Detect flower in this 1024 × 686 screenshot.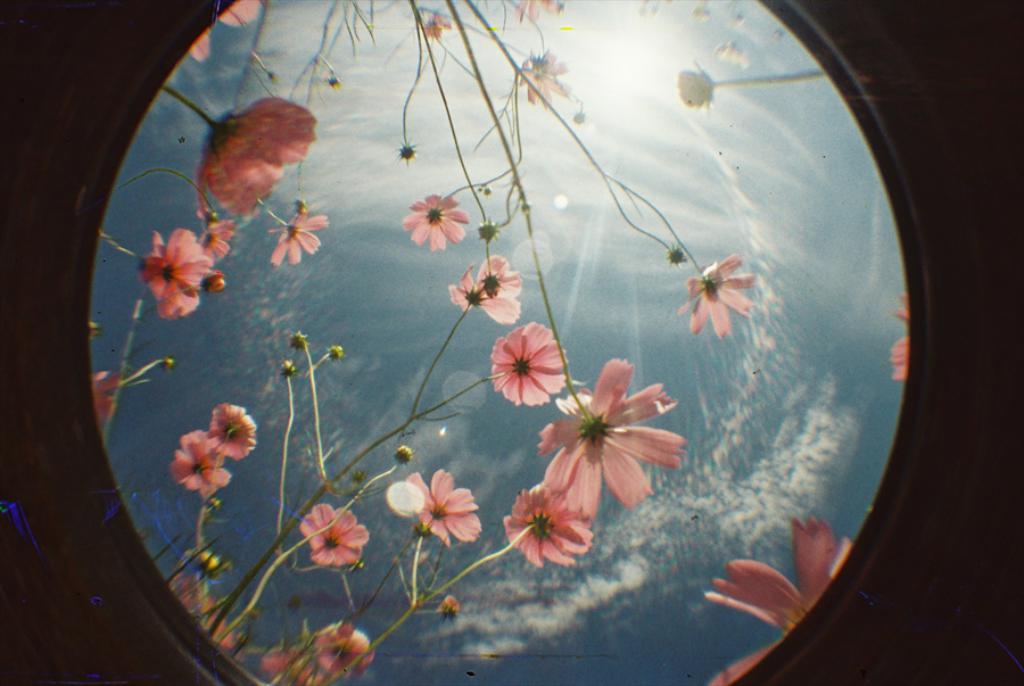
Detection: x1=182, y1=0, x2=264, y2=66.
